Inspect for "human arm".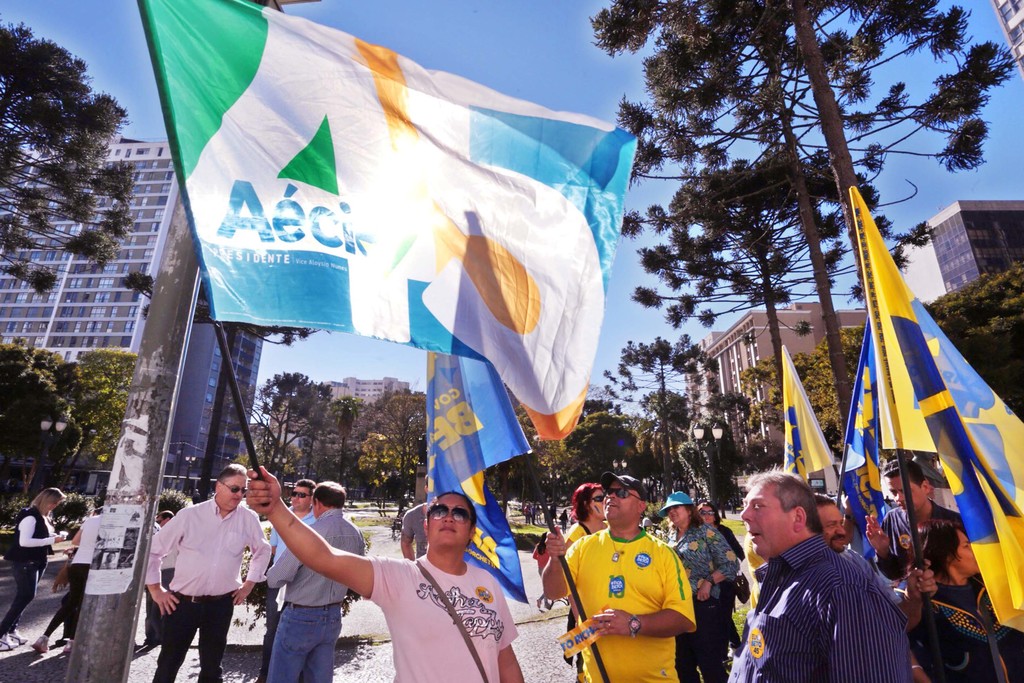
Inspection: [left=870, top=509, right=911, bottom=580].
